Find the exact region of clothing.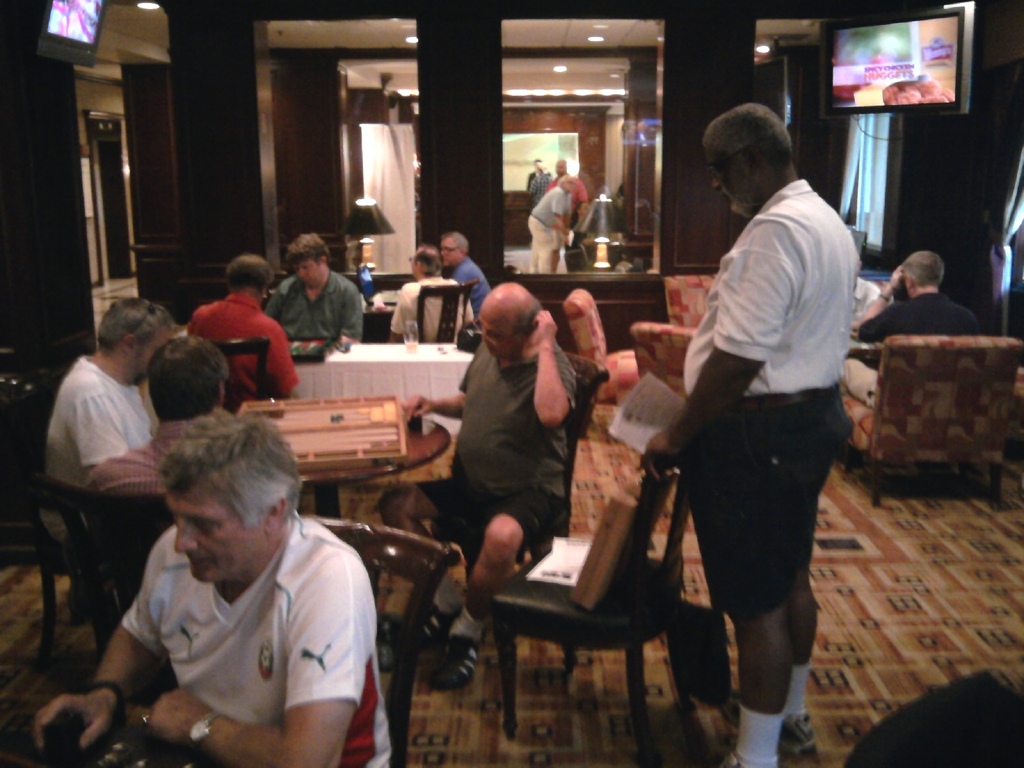
Exact region: <bbox>412, 328, 582, 558</bbox>.
